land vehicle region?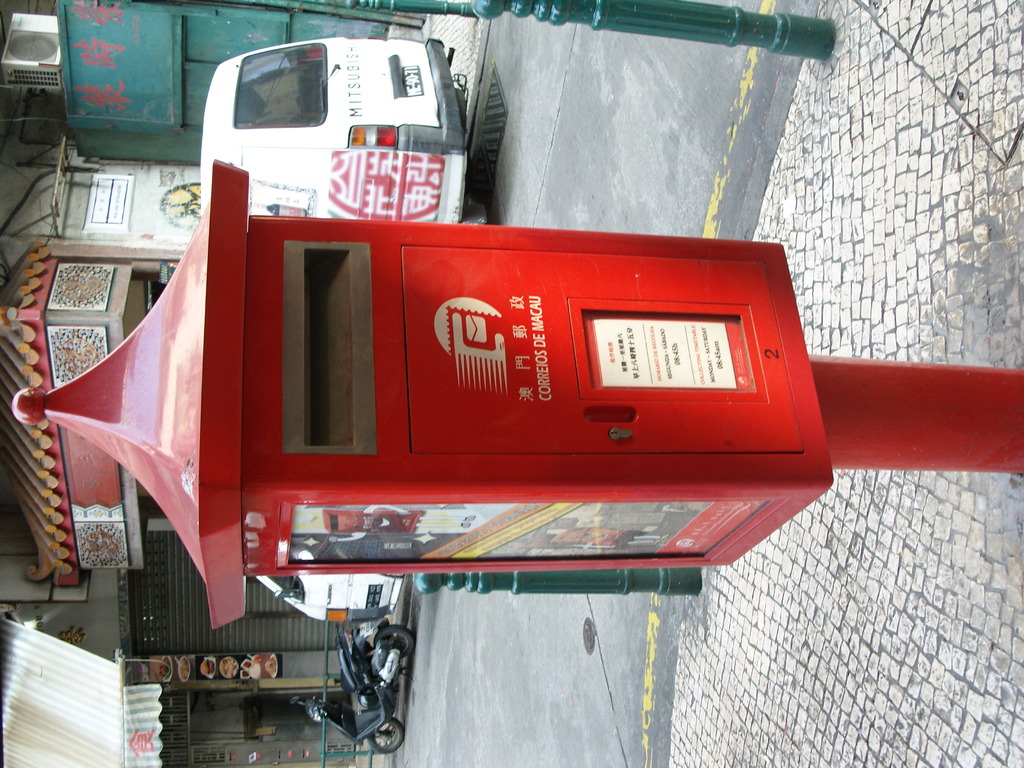
<region>201, 33, 475, 236</region>
